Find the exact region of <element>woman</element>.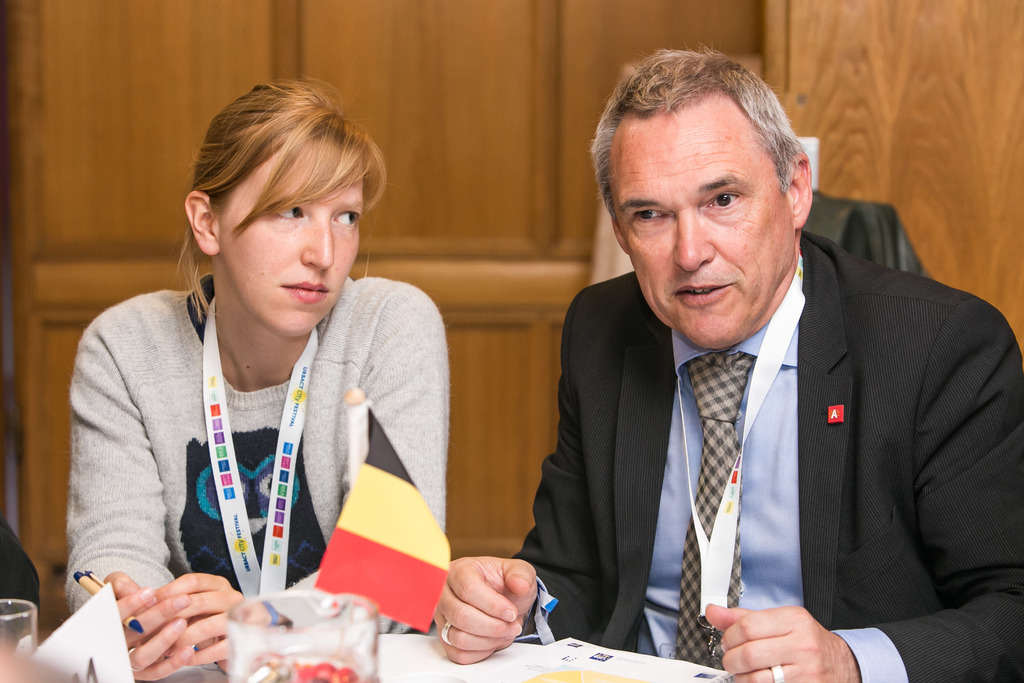
Exact region: bbox(51, 79, 474, 675).
